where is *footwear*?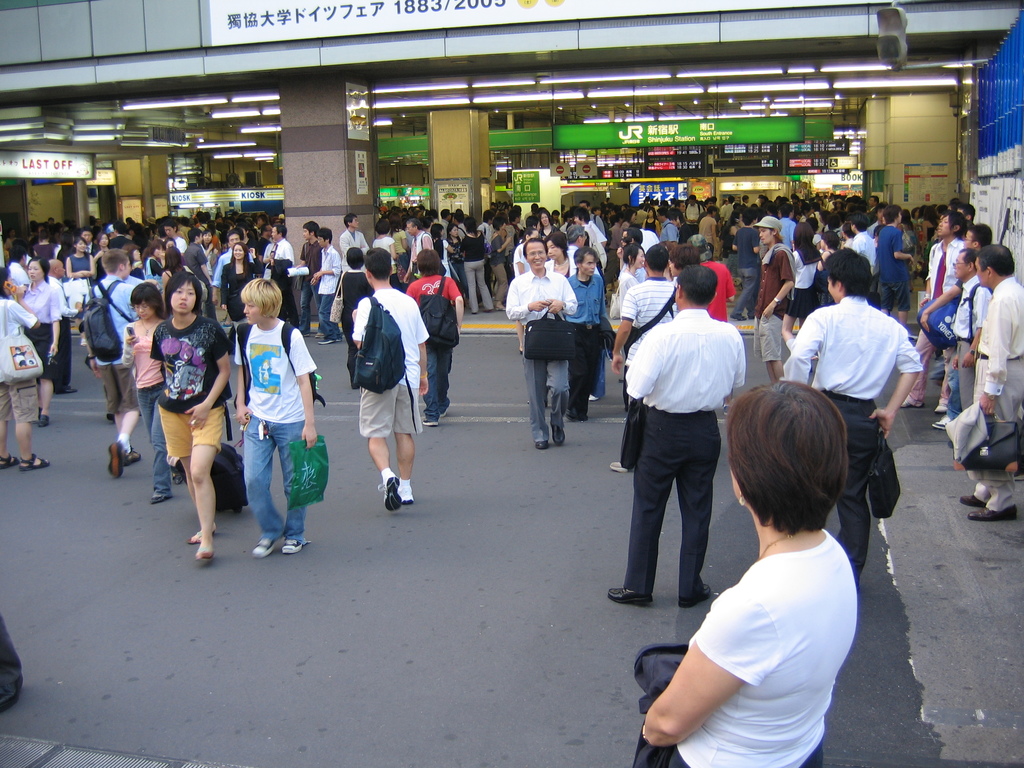
(left=966, top=505, right=1021, bottom=521).
